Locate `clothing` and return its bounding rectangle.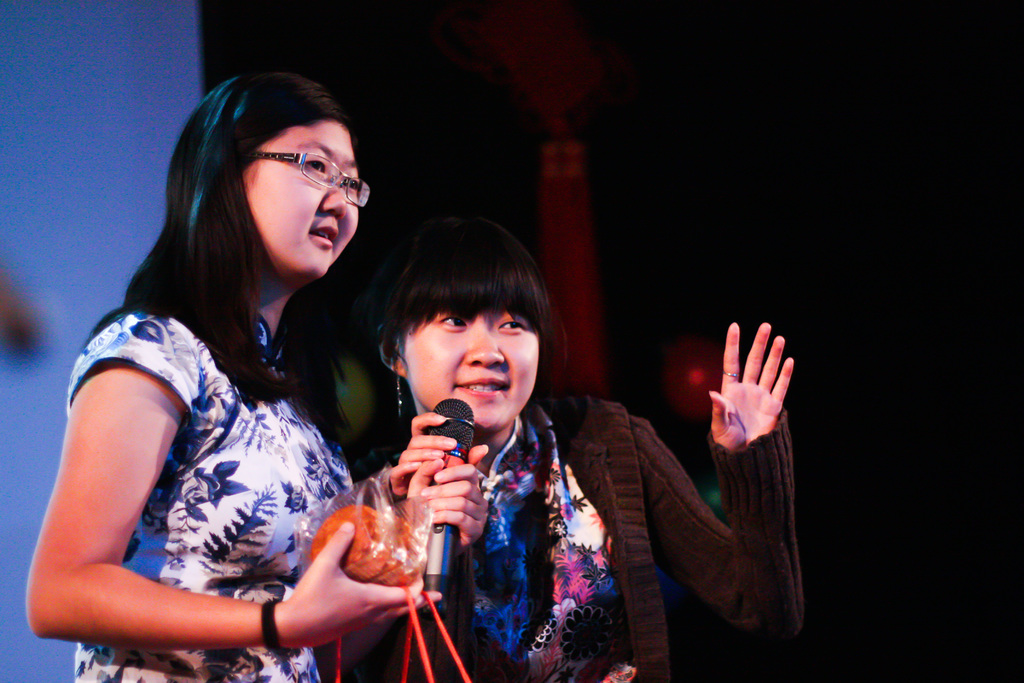
pyautogui.locateOnScreen(362, 397, 793, 682).
